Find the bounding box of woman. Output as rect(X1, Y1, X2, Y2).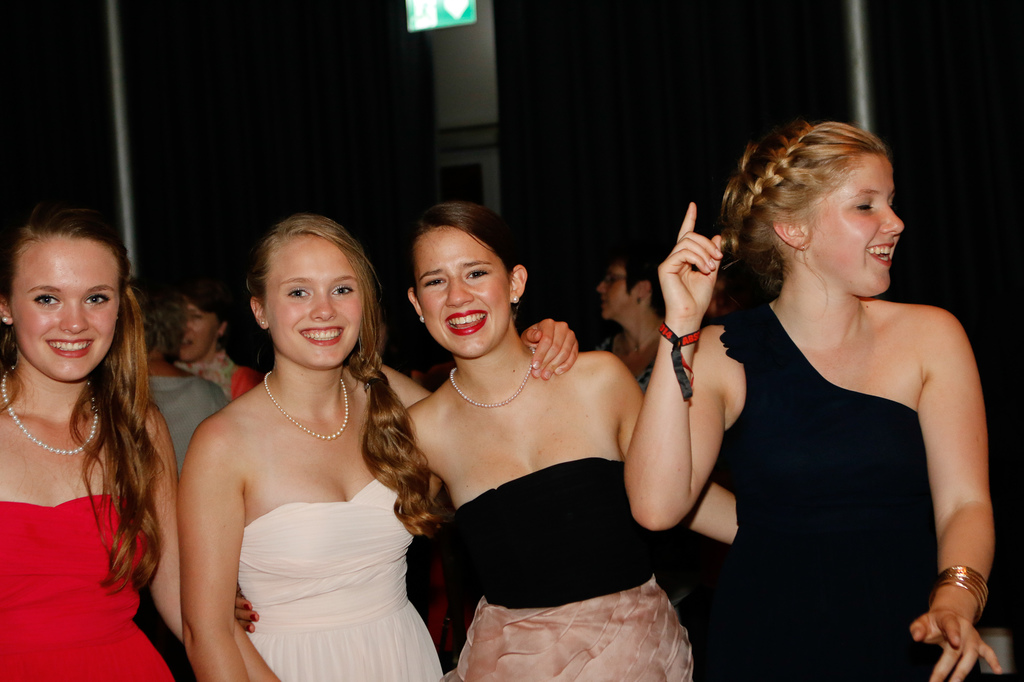
rect(169, 273, 264, 410).
